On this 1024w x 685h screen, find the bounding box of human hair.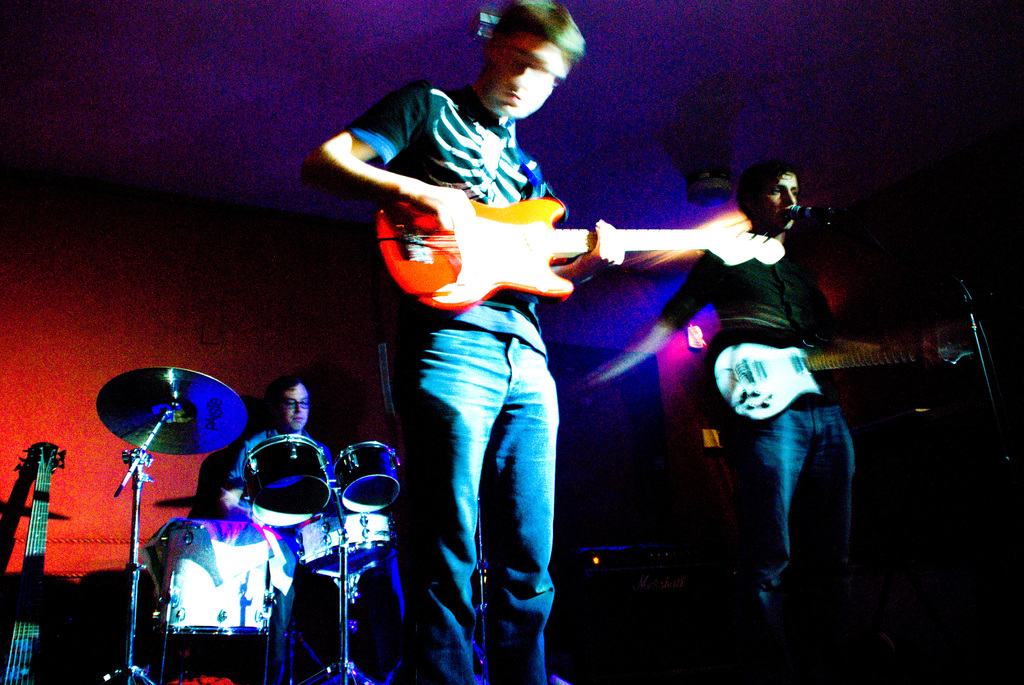
Bounding box: {"x1": 730, "y1": 157, "x2": 796, "y2": 217}.
